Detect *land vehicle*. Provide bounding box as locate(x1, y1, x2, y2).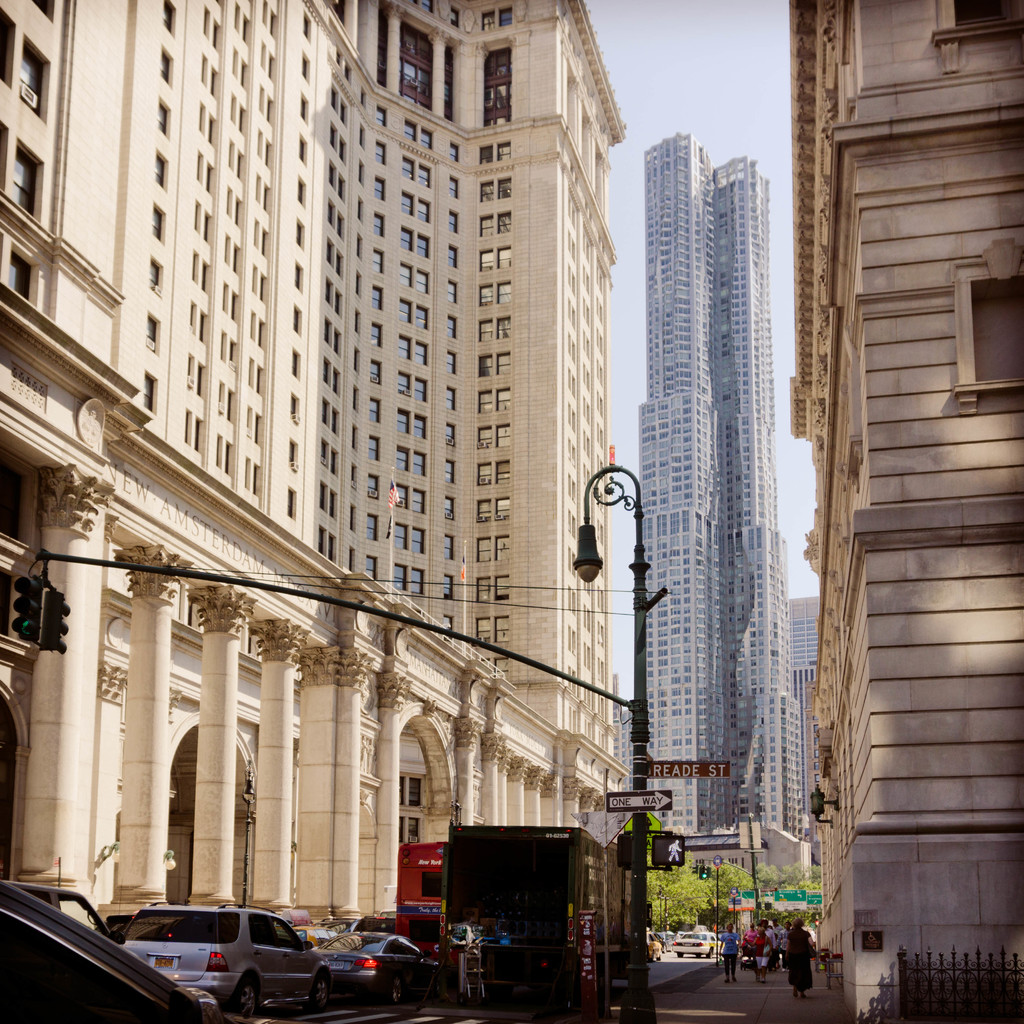
locate(337, 913, 387, 935).
